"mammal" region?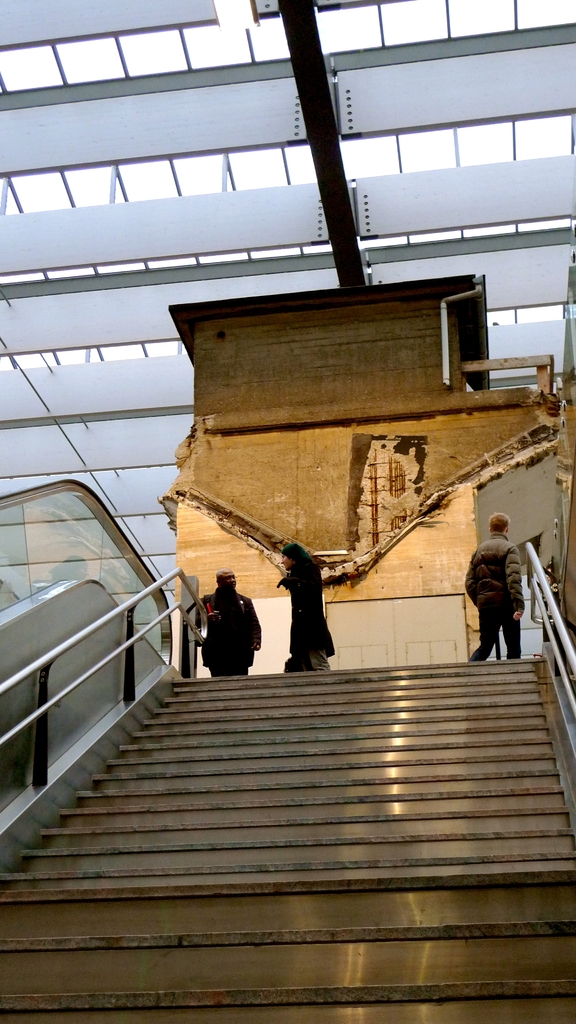
196:574:254:686
